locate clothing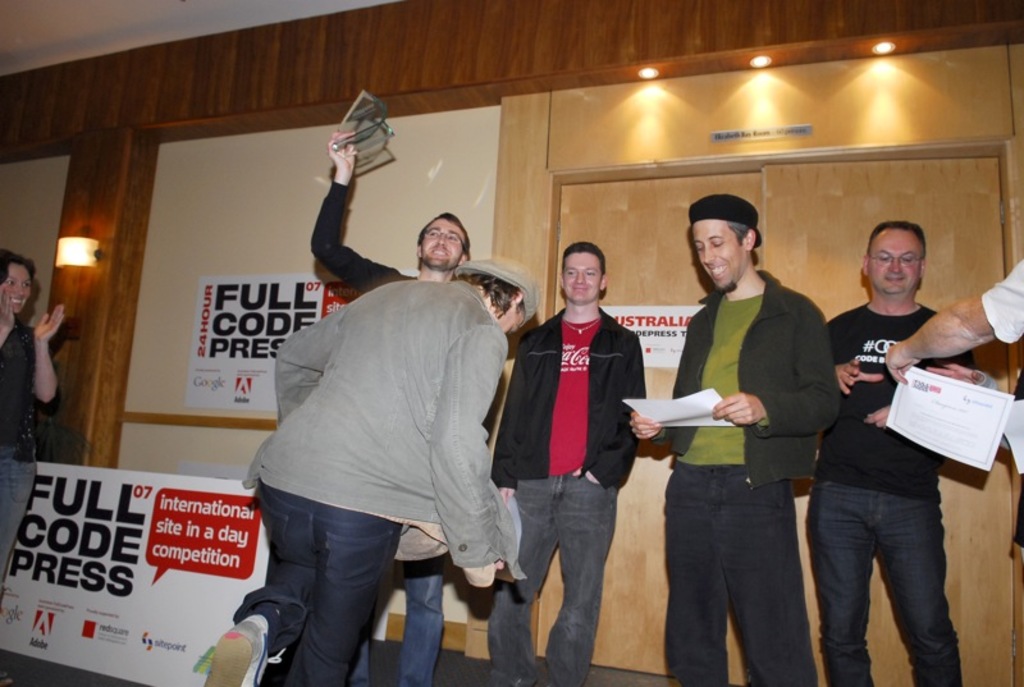
<bbox>983, 253, 1023, 347</bbox>
